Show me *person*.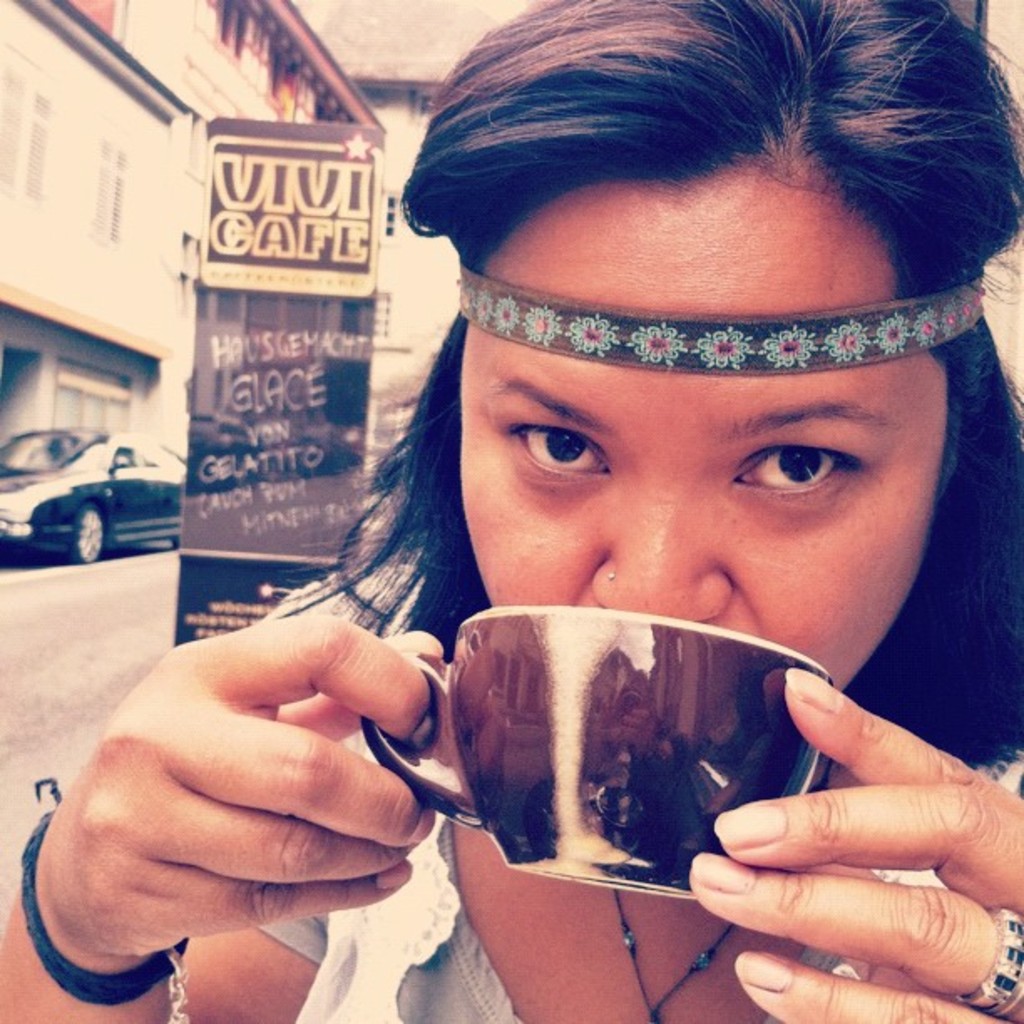
*person* is here: (left=0, top=0, right=1022, bottom=1022).
